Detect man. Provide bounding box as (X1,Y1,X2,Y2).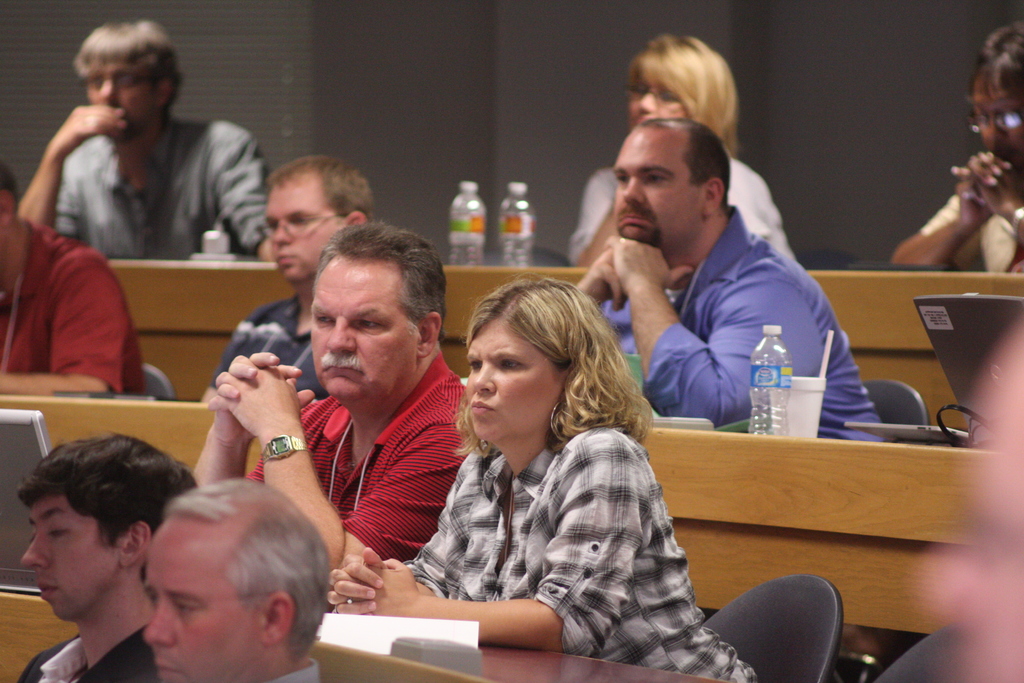
(193,220,470,574).
